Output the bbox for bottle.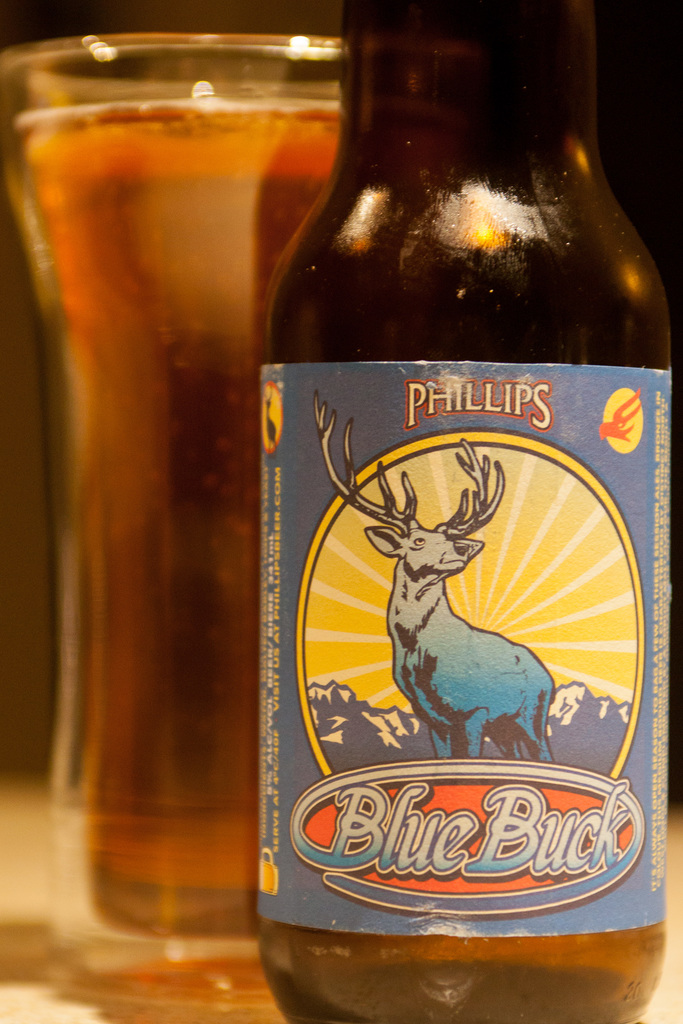
254 0 678 1023.
